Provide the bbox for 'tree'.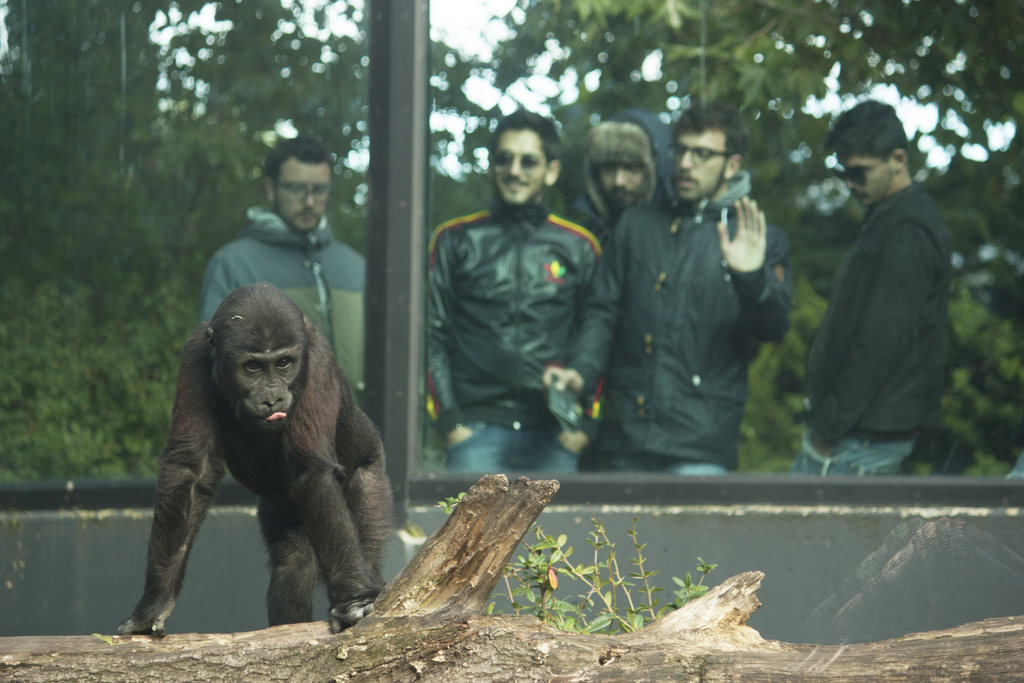
box(0, 466, 1023, 682).
